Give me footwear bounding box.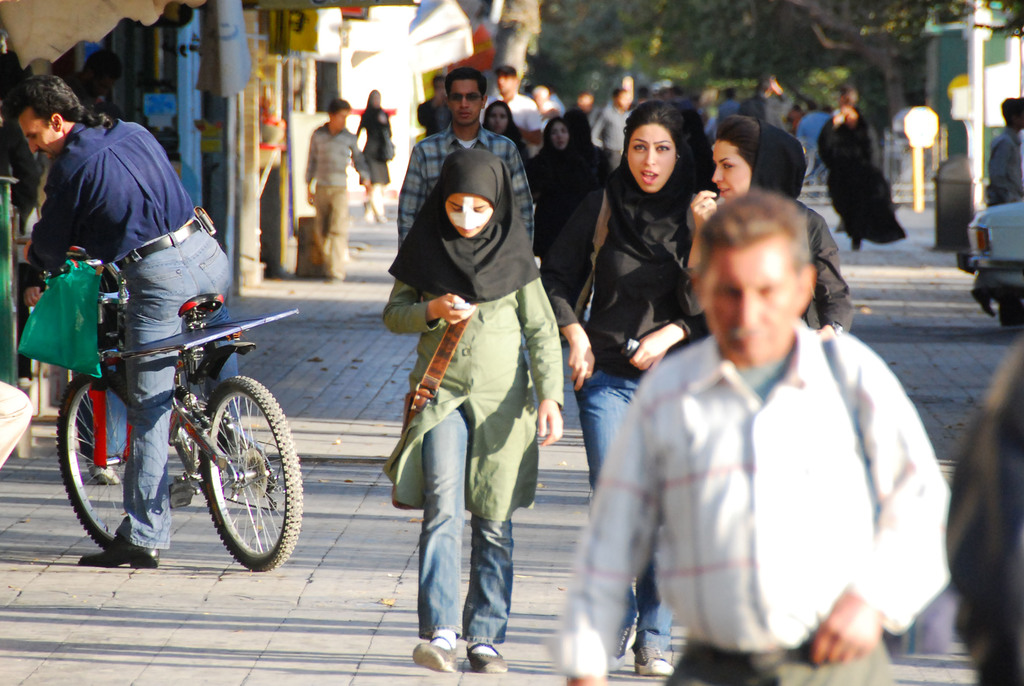
x1=465, y1=640, x2=507, y2=676.
